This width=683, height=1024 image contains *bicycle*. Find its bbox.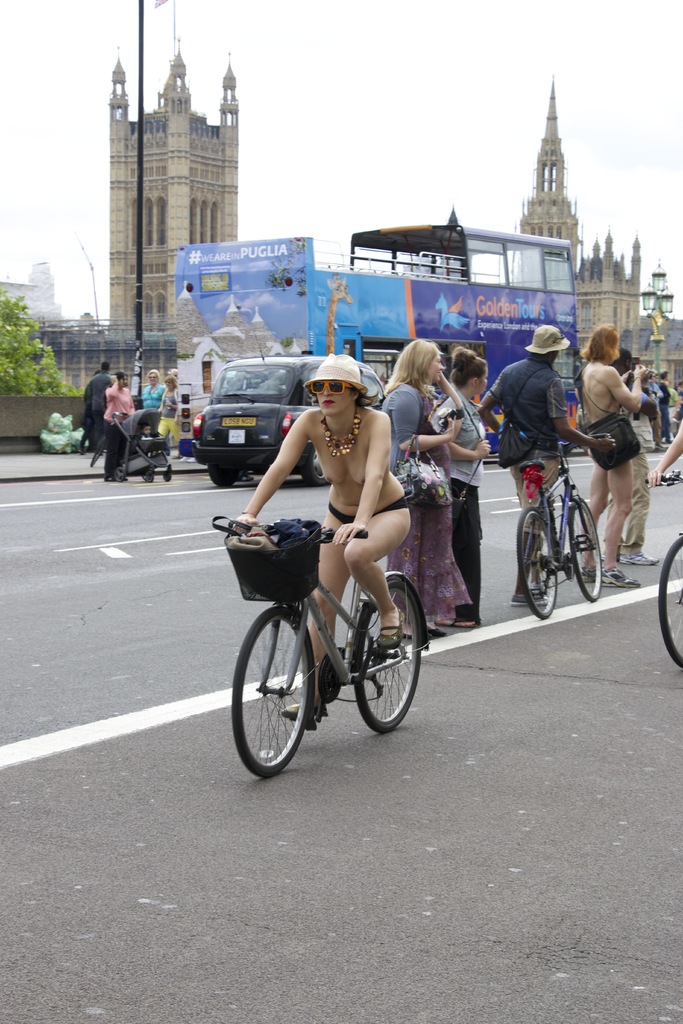
213/509/436/785.
